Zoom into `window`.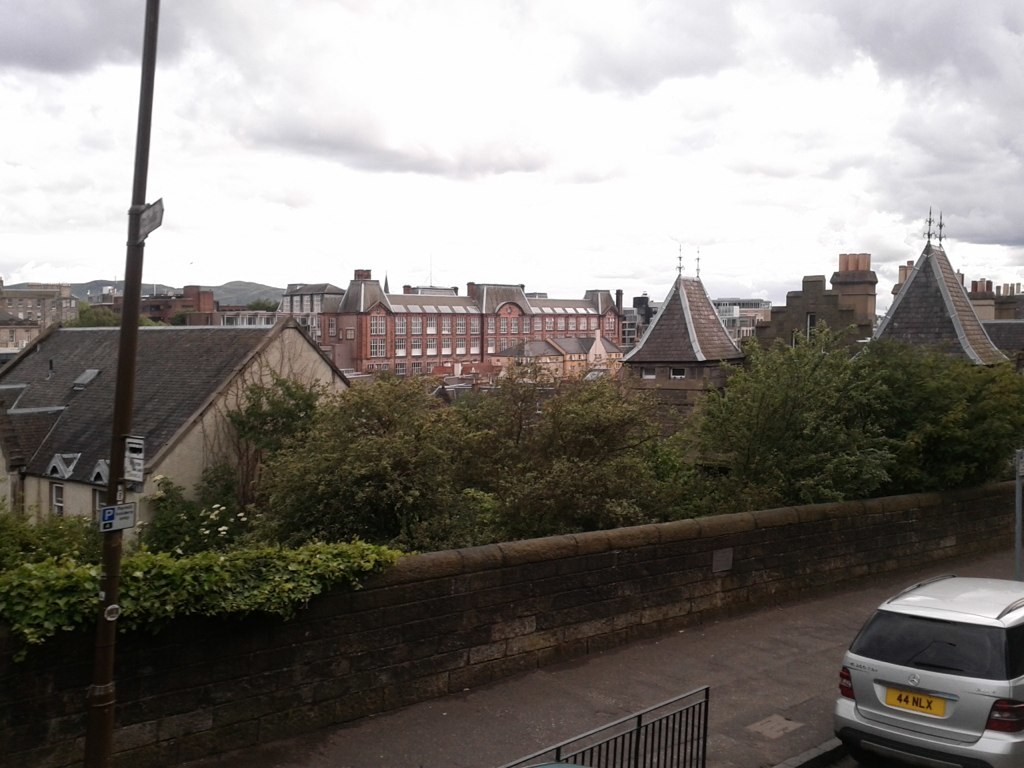
Zoom target: (left=51, top=489, right=65, bottom=525).
